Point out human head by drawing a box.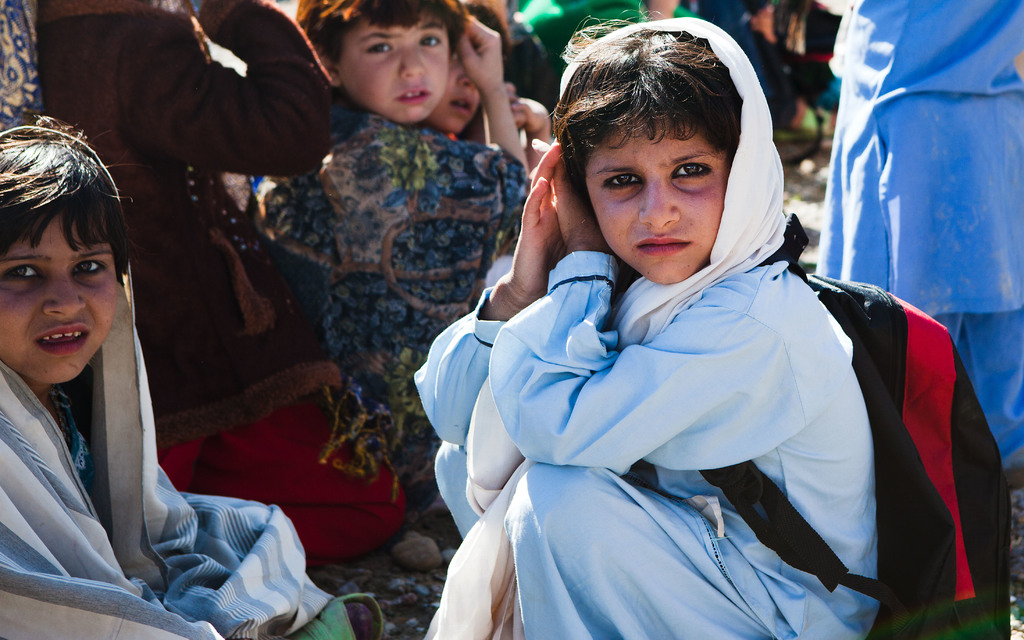
BBox(0, 97, 115, 357).
